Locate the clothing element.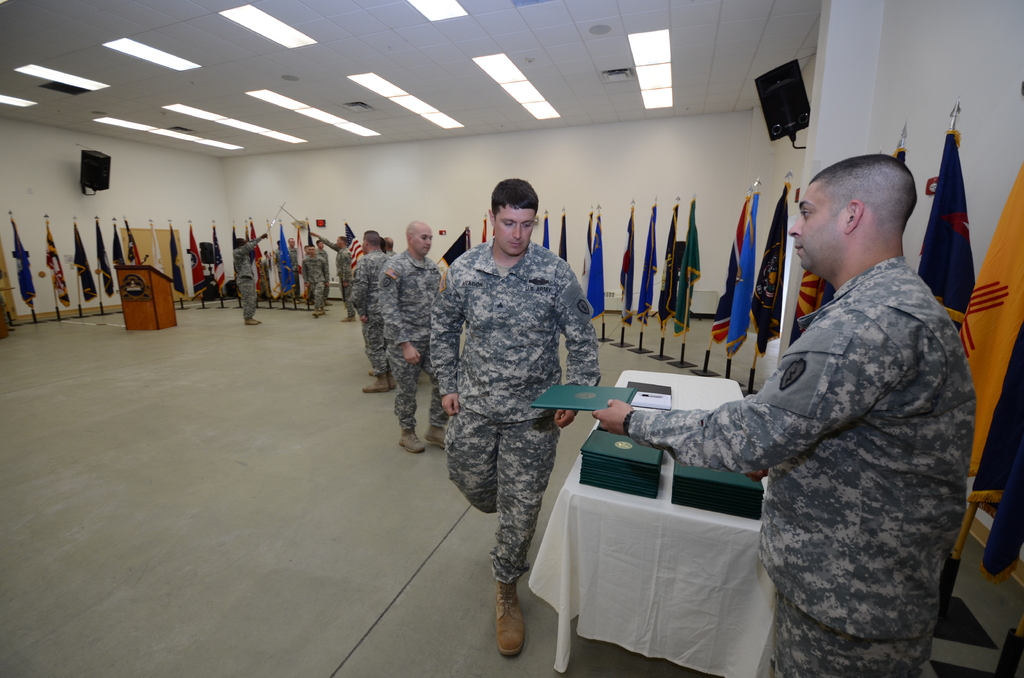
Element bbox: (x1=337, y1=248, x2=356, y2=318).
